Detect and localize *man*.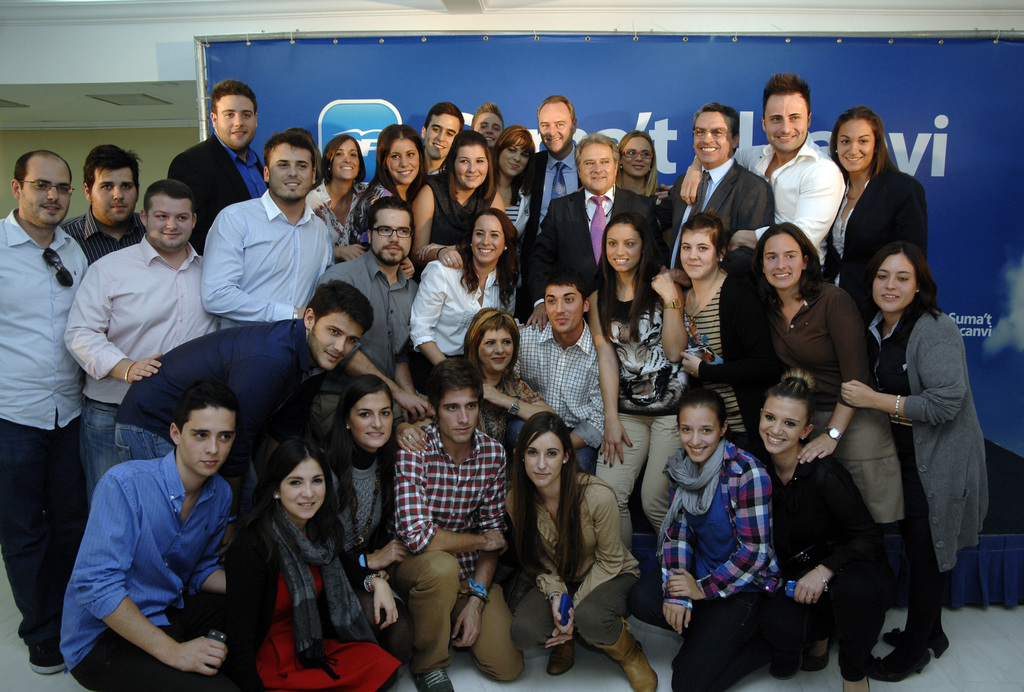
Localized at 61:387:269:691.
